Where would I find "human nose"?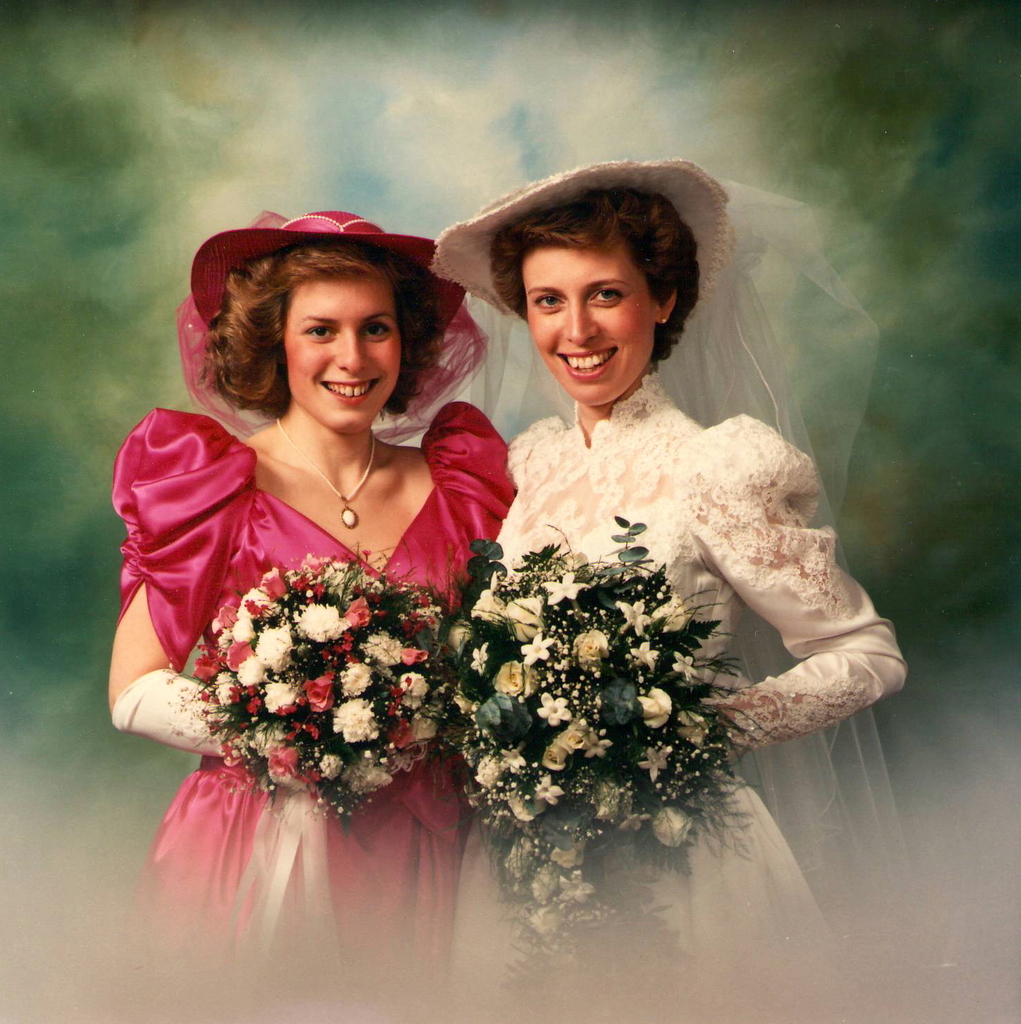
At bbox=[562, 300, 597, 340].
